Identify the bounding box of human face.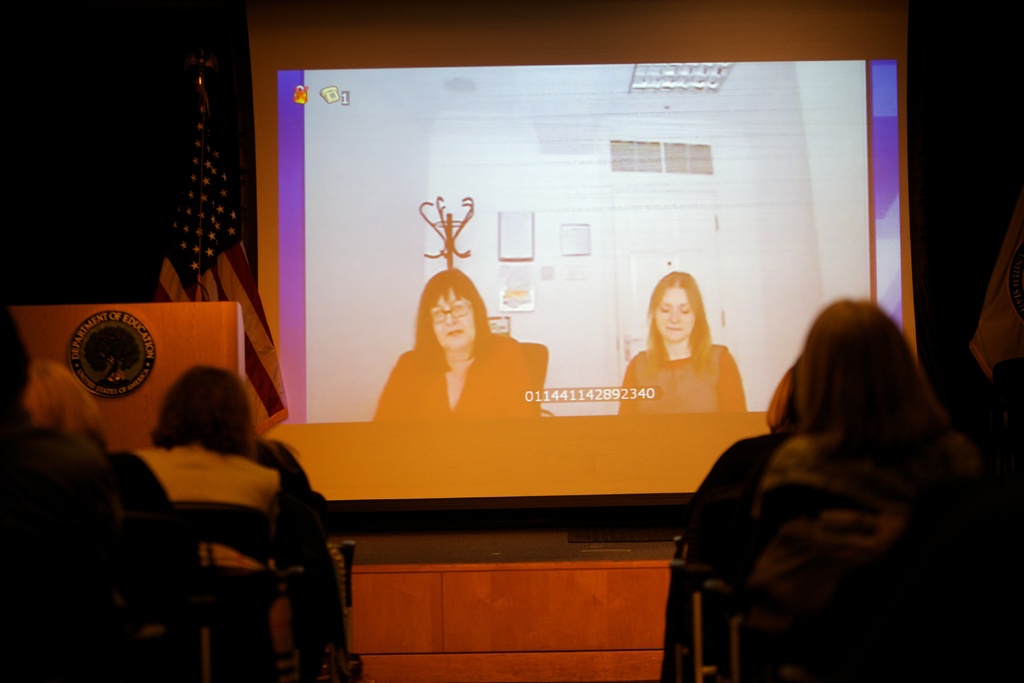
detection(429, 286, 474, 352).
